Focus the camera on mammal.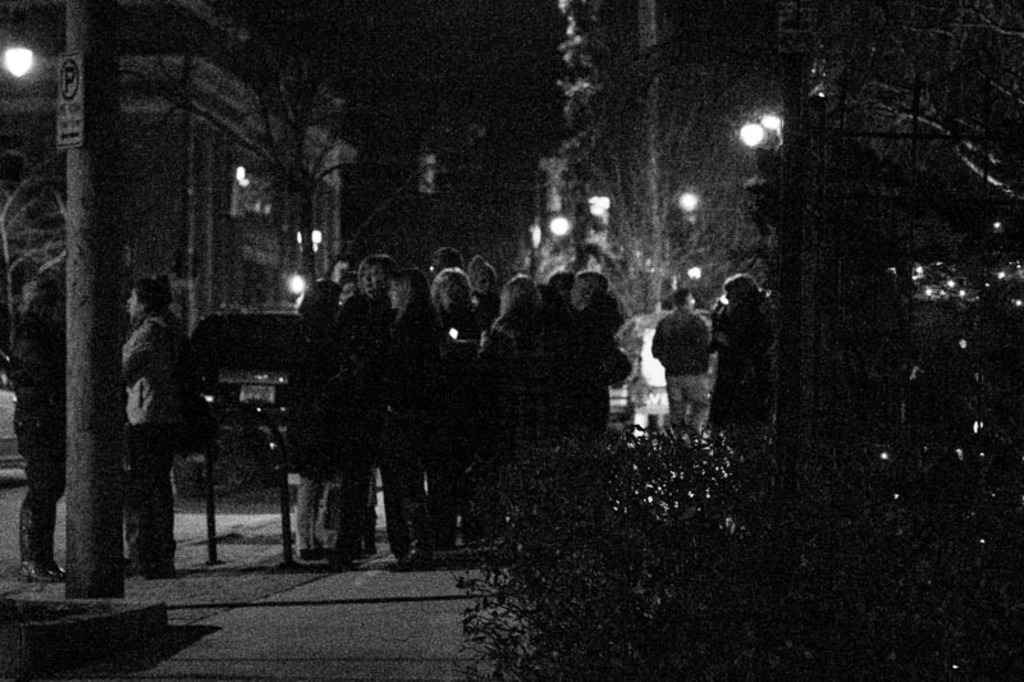
Focus region: bbox(114, 270, 187, 573).
